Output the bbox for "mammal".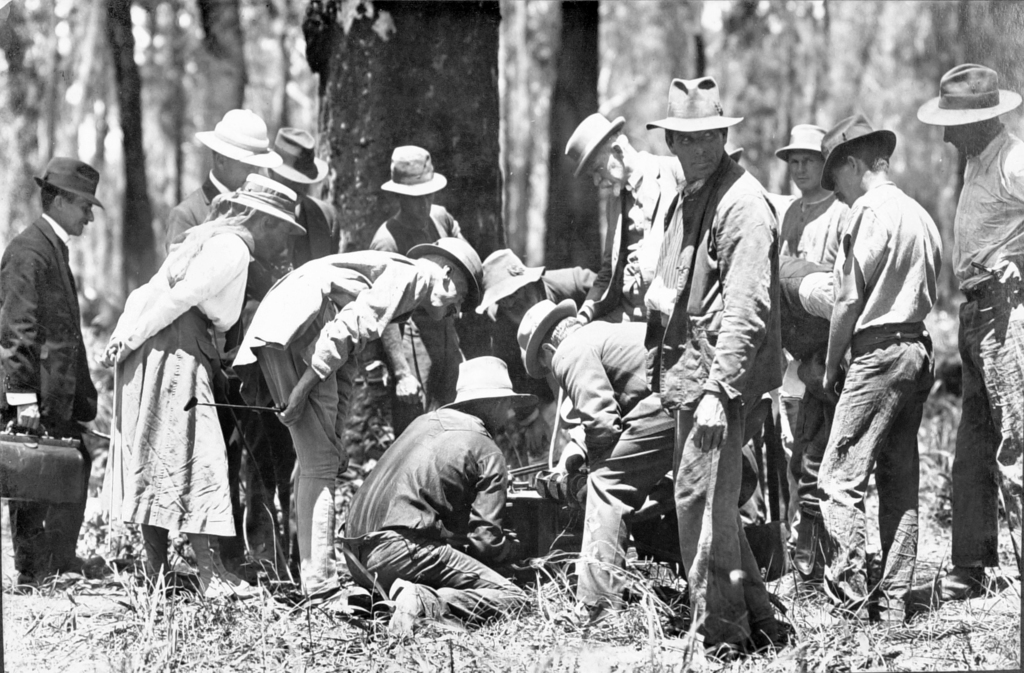
box=[163, 105, 276, 563].
